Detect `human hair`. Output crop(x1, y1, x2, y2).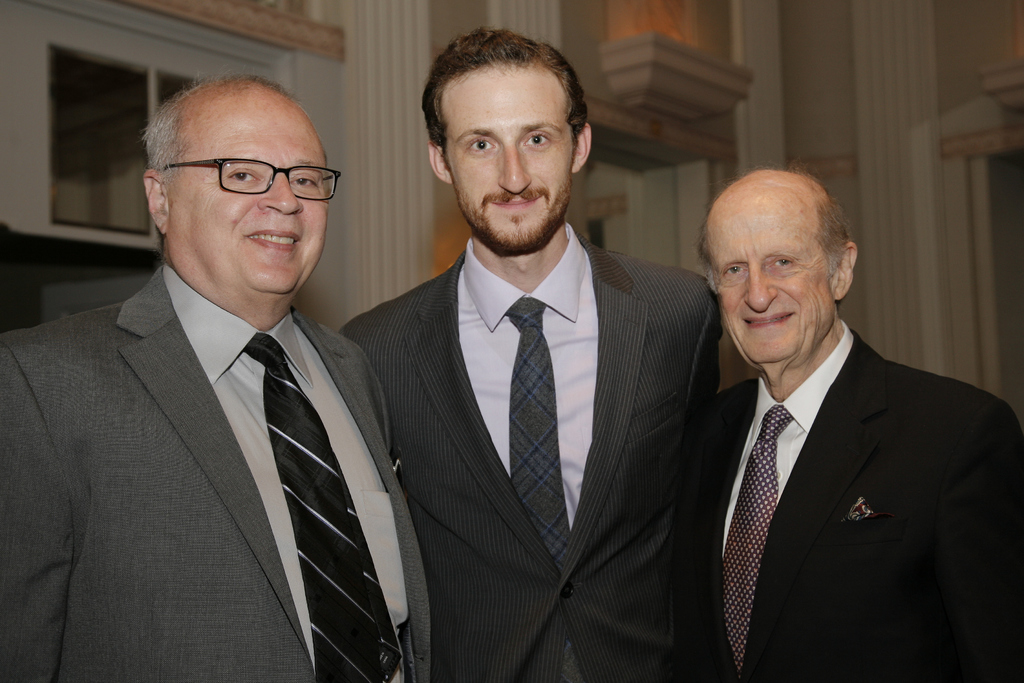
crop(132, 69, 299, 261).
